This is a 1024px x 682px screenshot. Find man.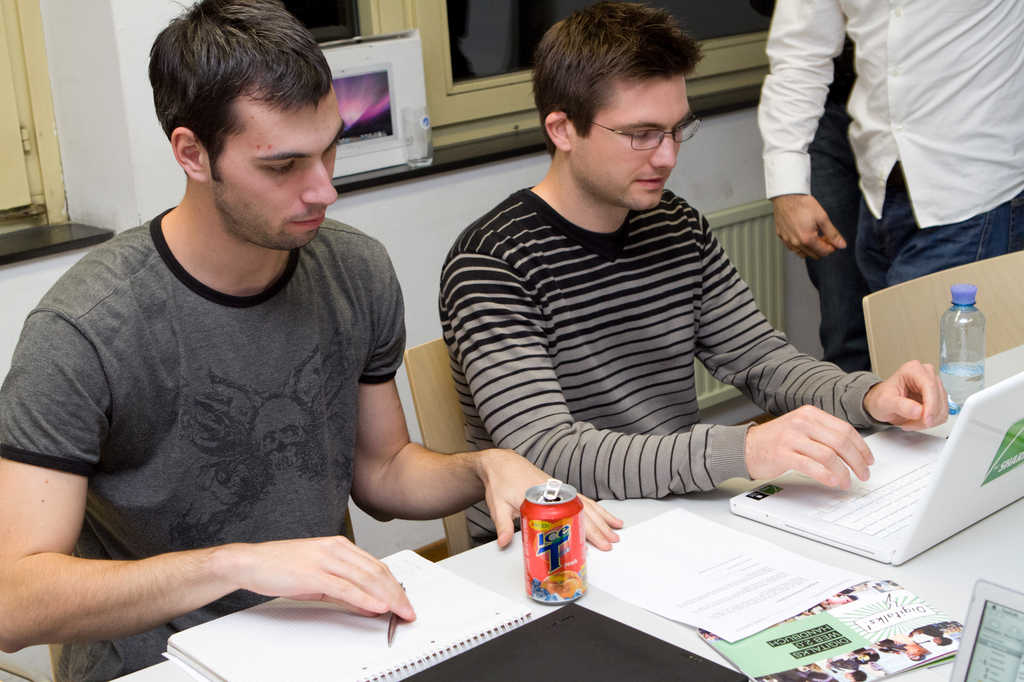
Bounding box: [4,1,490,662].
